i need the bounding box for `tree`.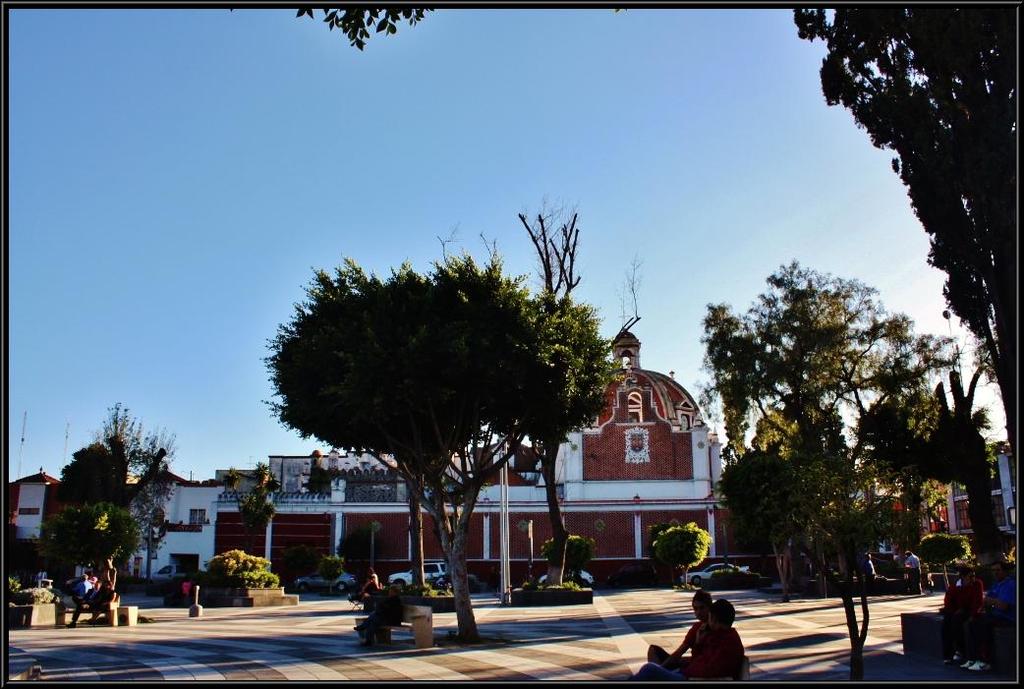
Here it is: {"x1": 57, "y1": 440, "x2": 117, "y2": 505}.
